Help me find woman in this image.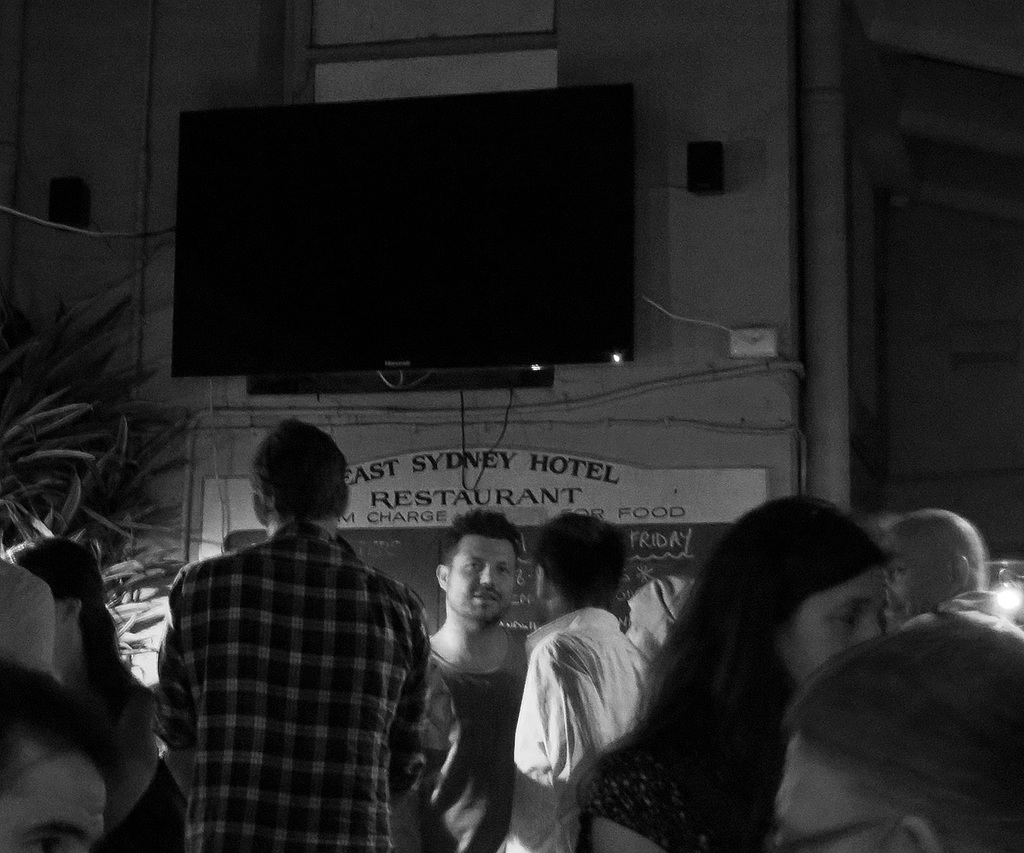
Found it: box=[554, 477, 924, 852].
